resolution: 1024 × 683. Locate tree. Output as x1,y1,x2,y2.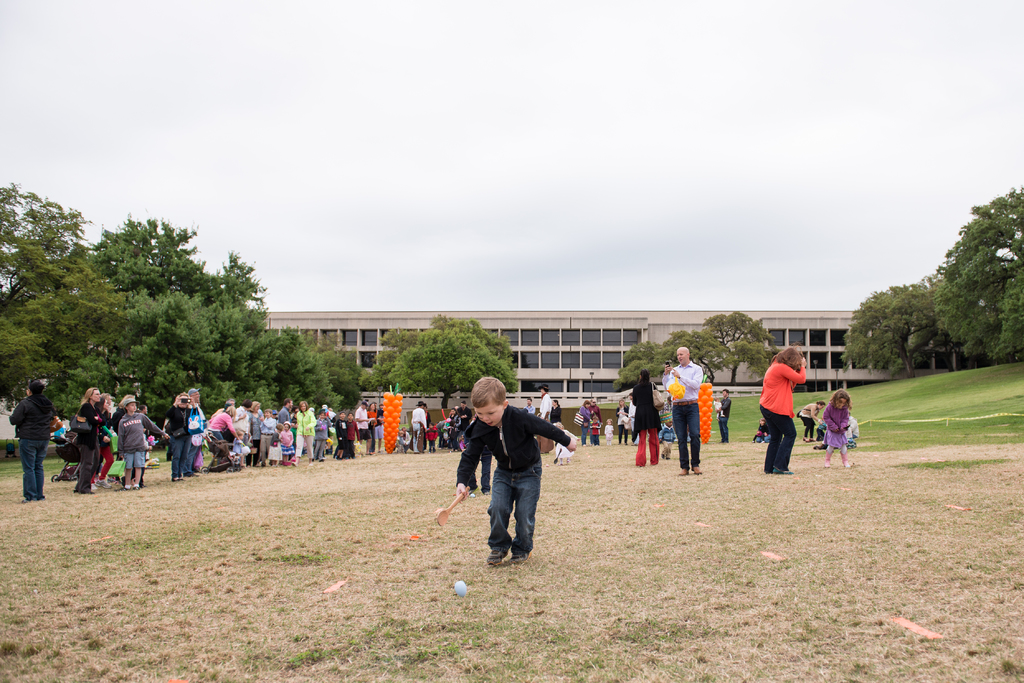
701,308,780,386.
